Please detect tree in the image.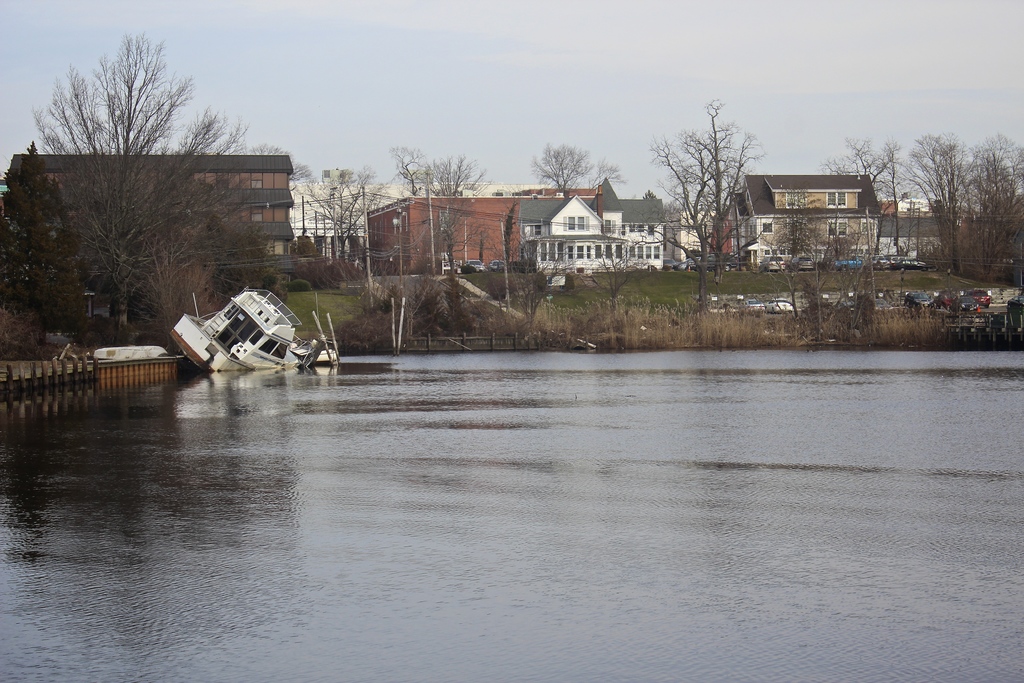
crop(493, 231, 576, 341).
